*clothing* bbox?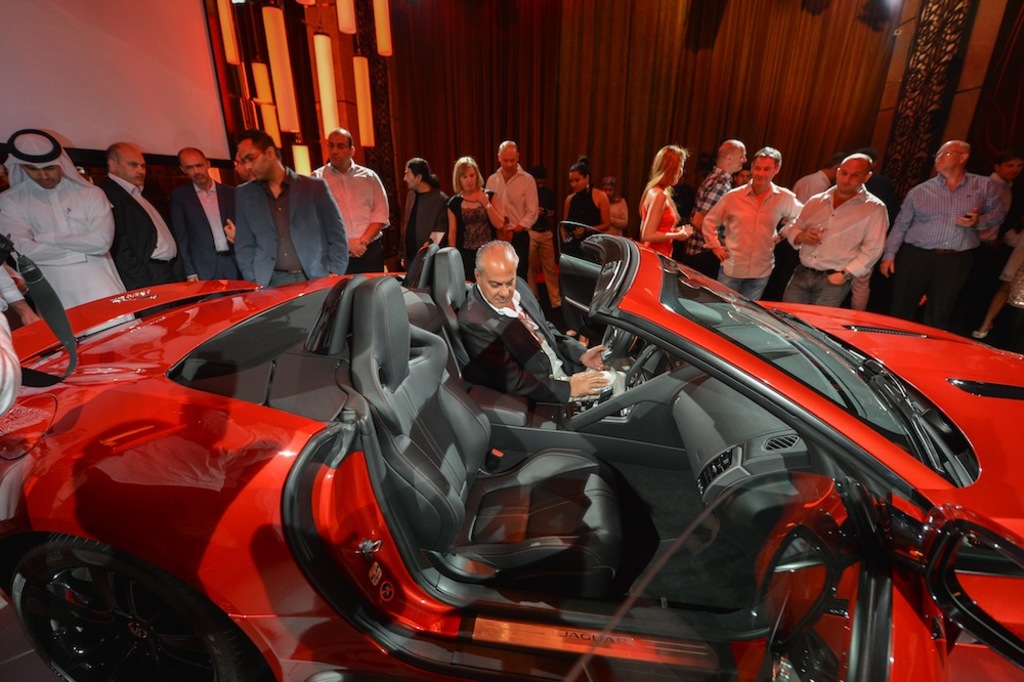
crop(785, 189, 890, 311)
